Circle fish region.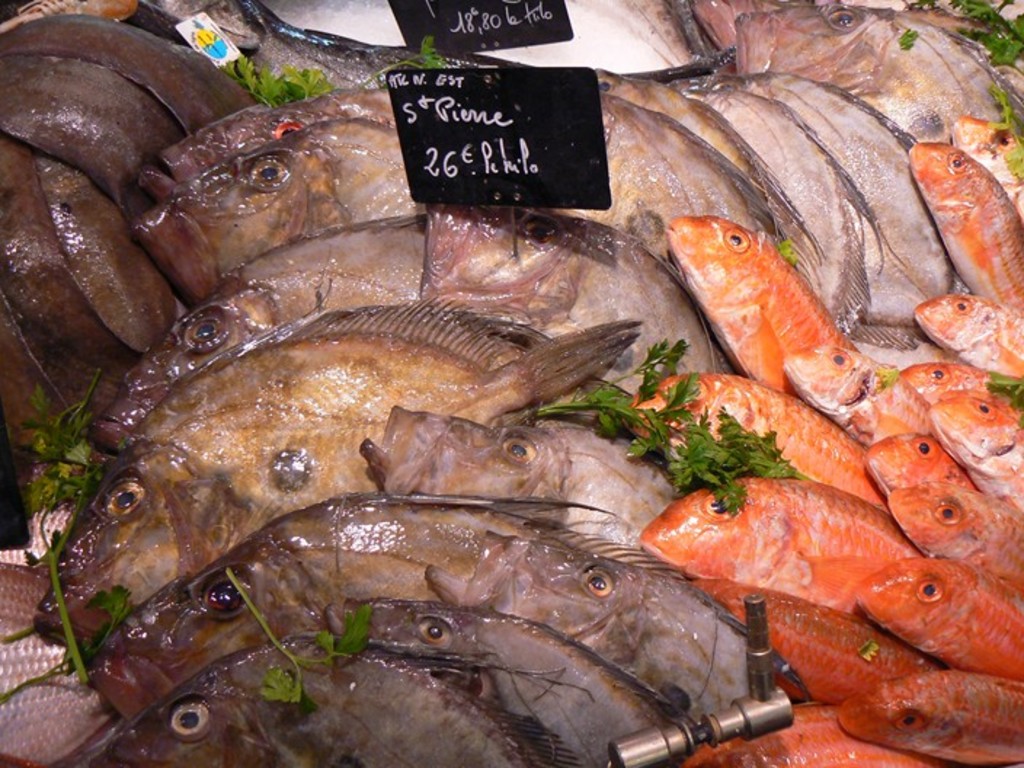
Region: 32,153,185,351.
